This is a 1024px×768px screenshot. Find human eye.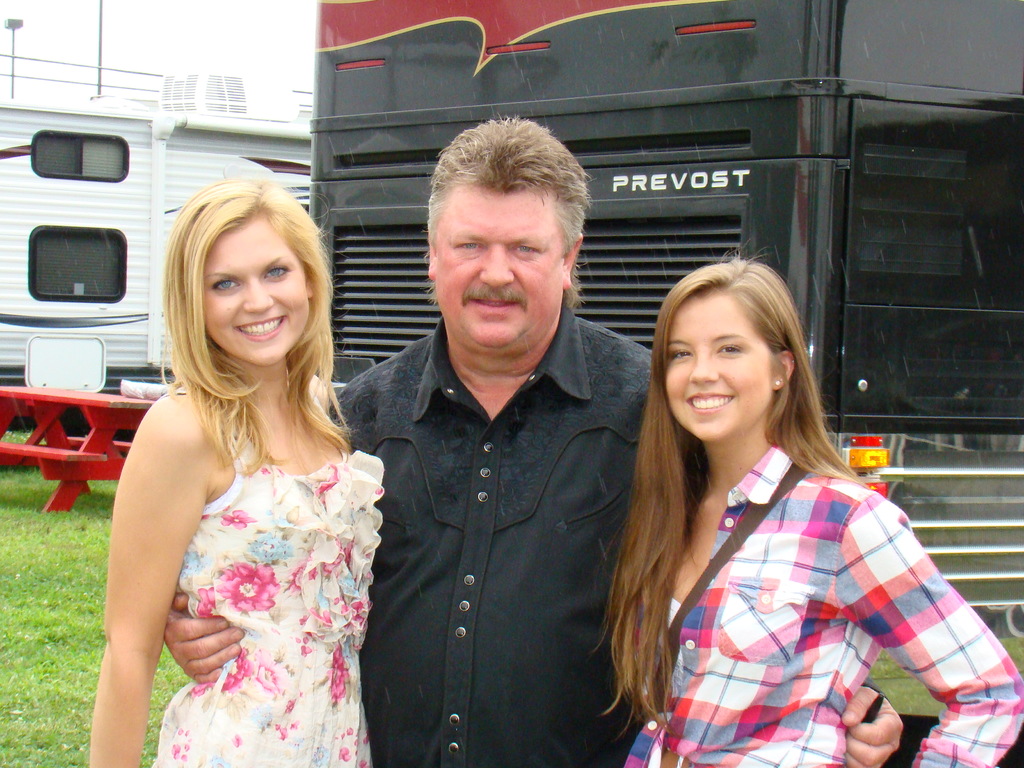
Bounding box: Rect(452, 239, 484, 255).
